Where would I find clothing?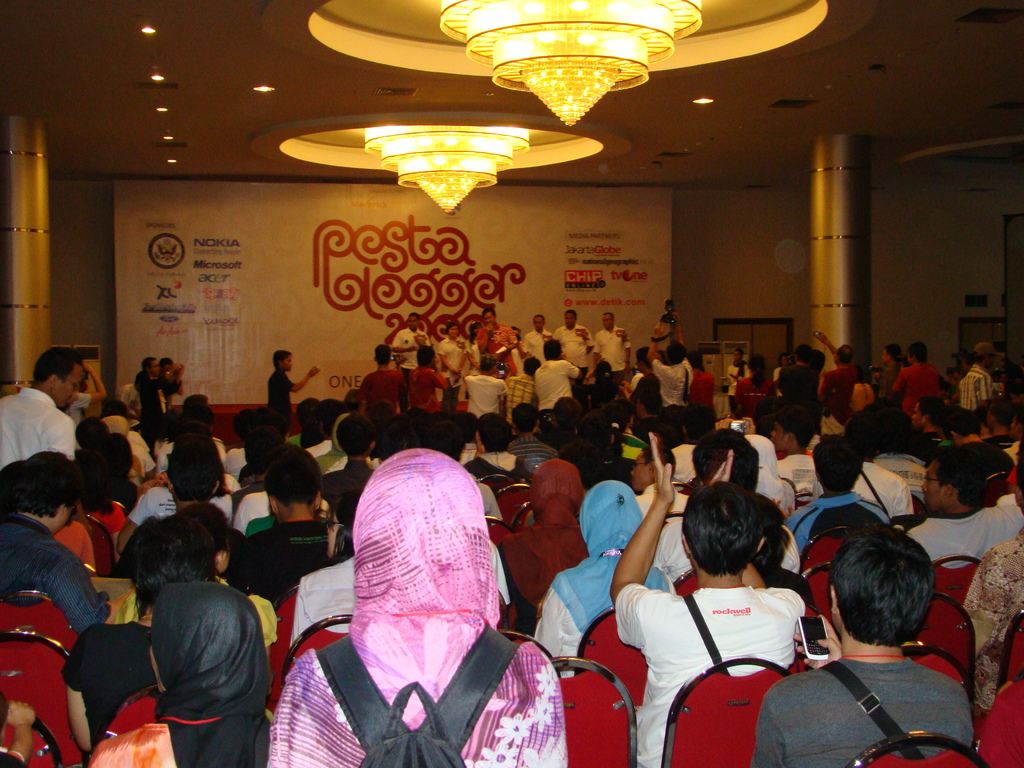
At detection(243, 525, 359, 598).
